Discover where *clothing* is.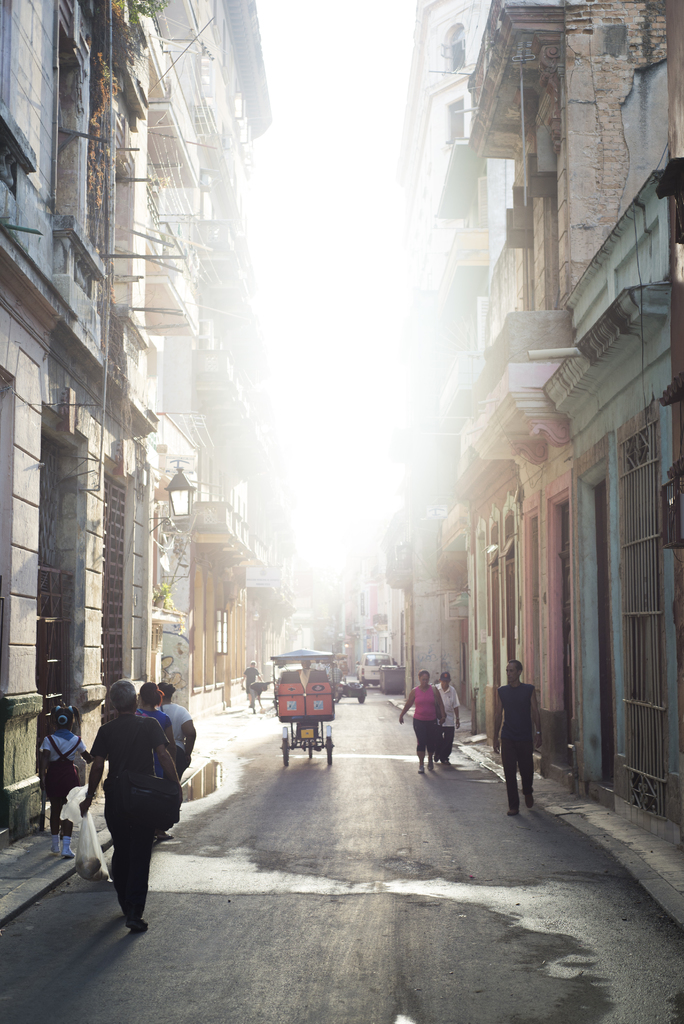
Discovered at bbox=(496, 679, 534, 737).
